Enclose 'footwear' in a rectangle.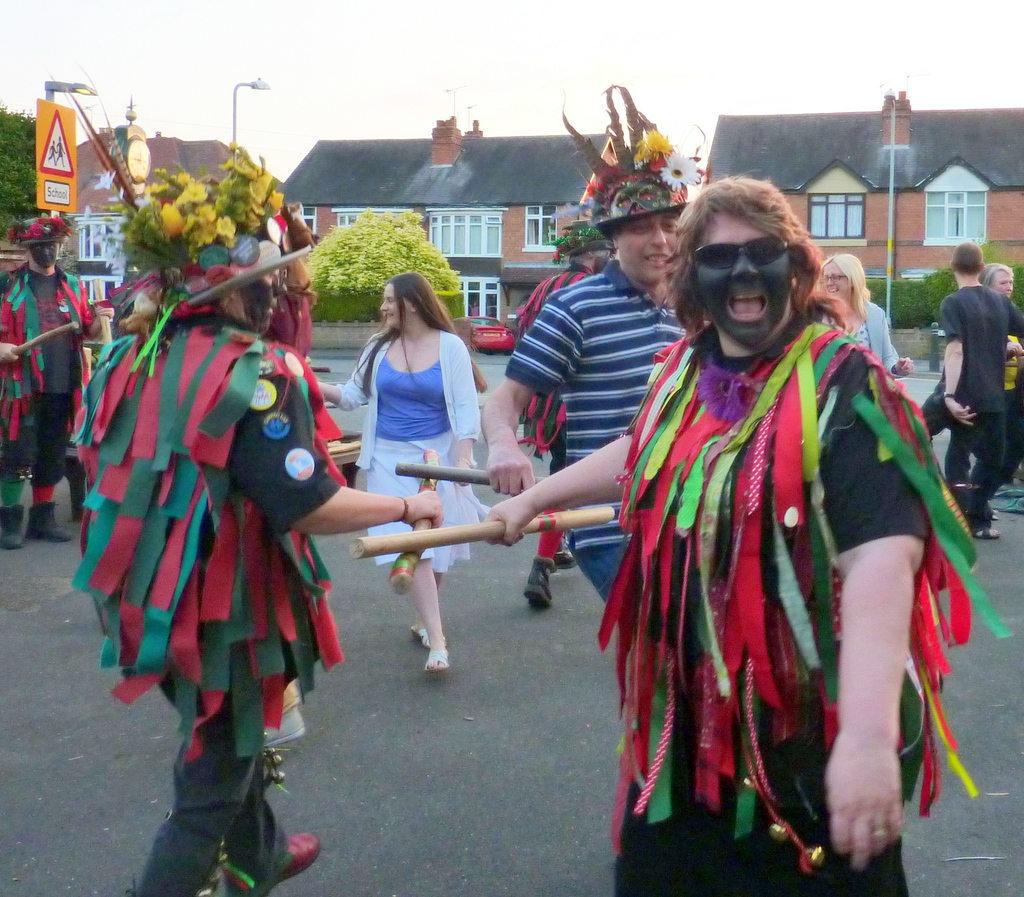
{"x1": 258, "y1": 828, "x2": 316, "y2": 896}.
